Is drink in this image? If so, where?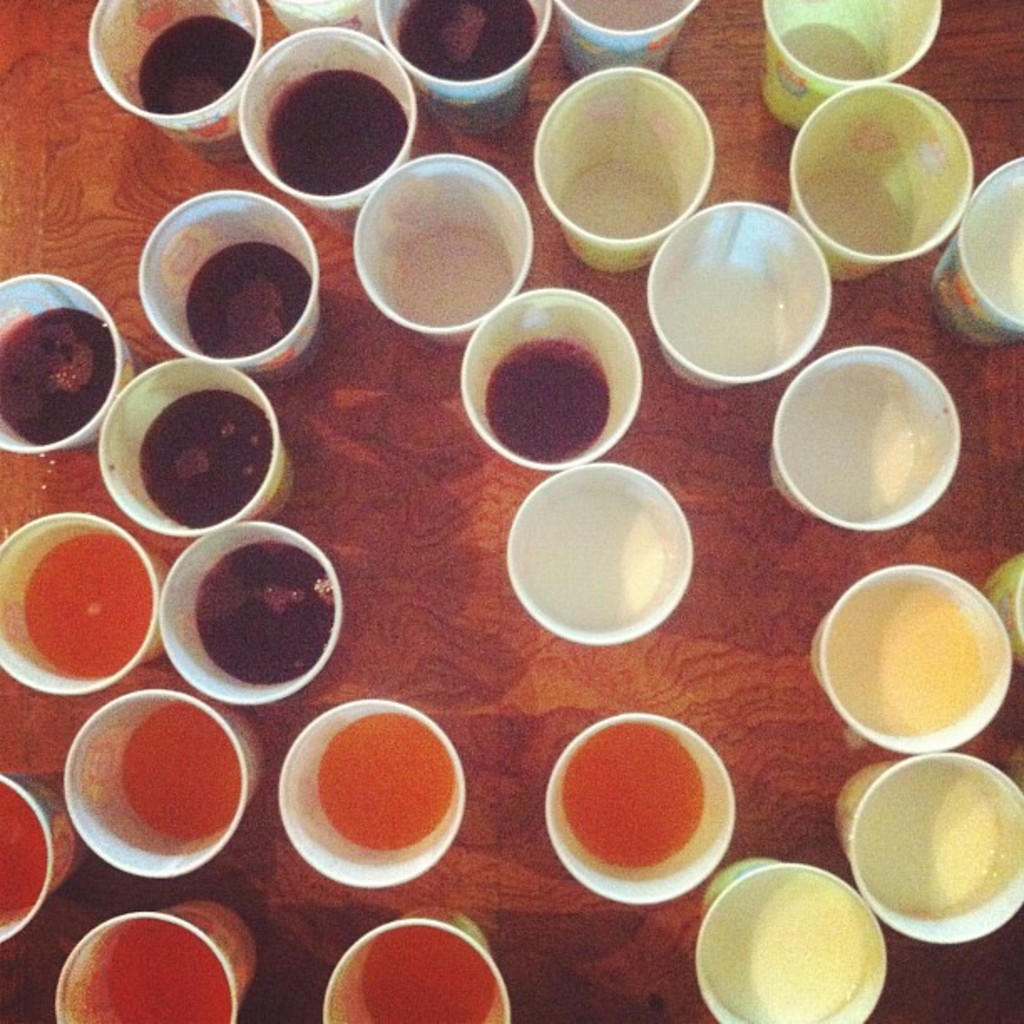
Yes, at x1=192 y1=547 x2=333 y2=678.
